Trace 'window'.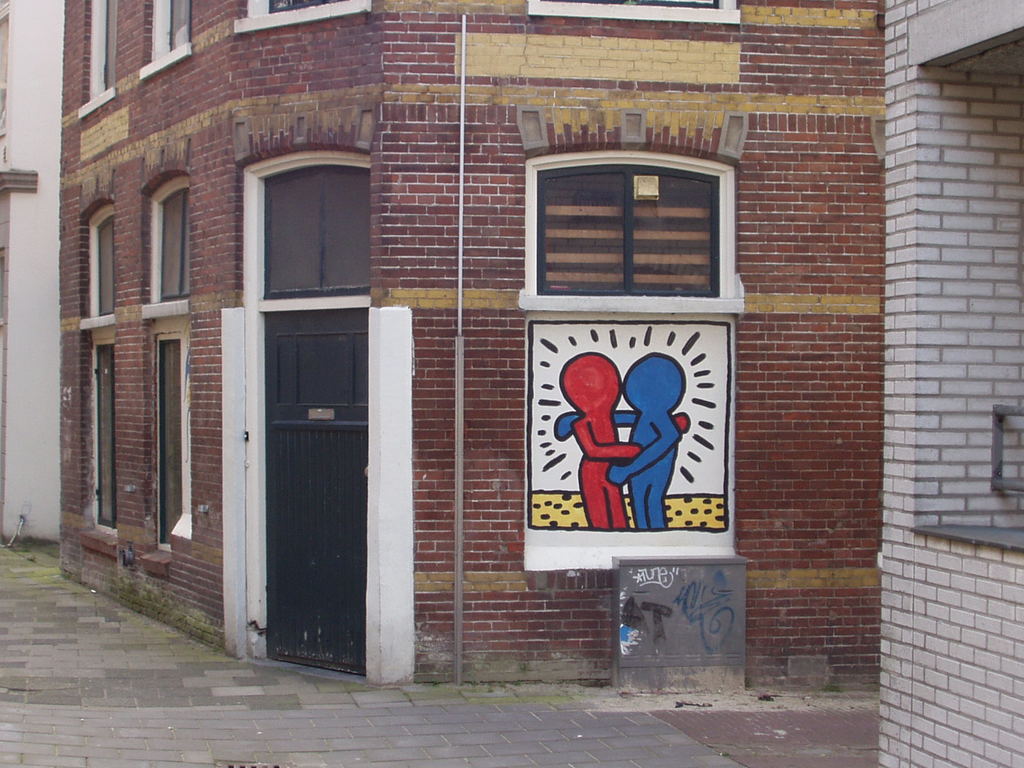
Traced to (76,196,121,327).
